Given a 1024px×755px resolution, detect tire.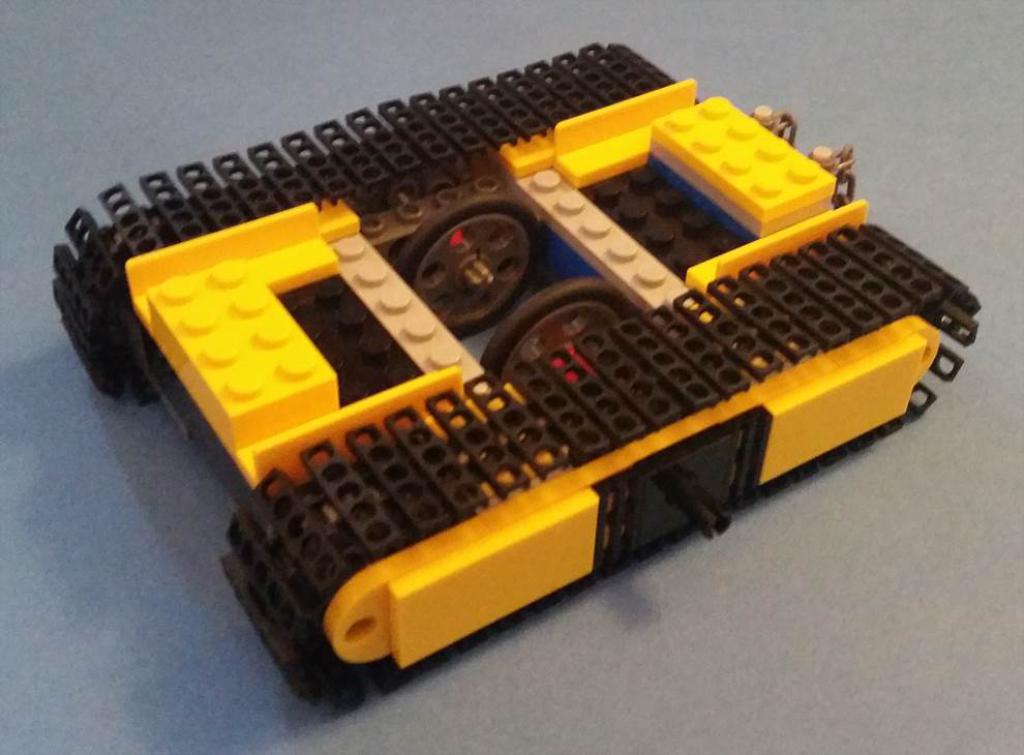
(478,279,612,396).
